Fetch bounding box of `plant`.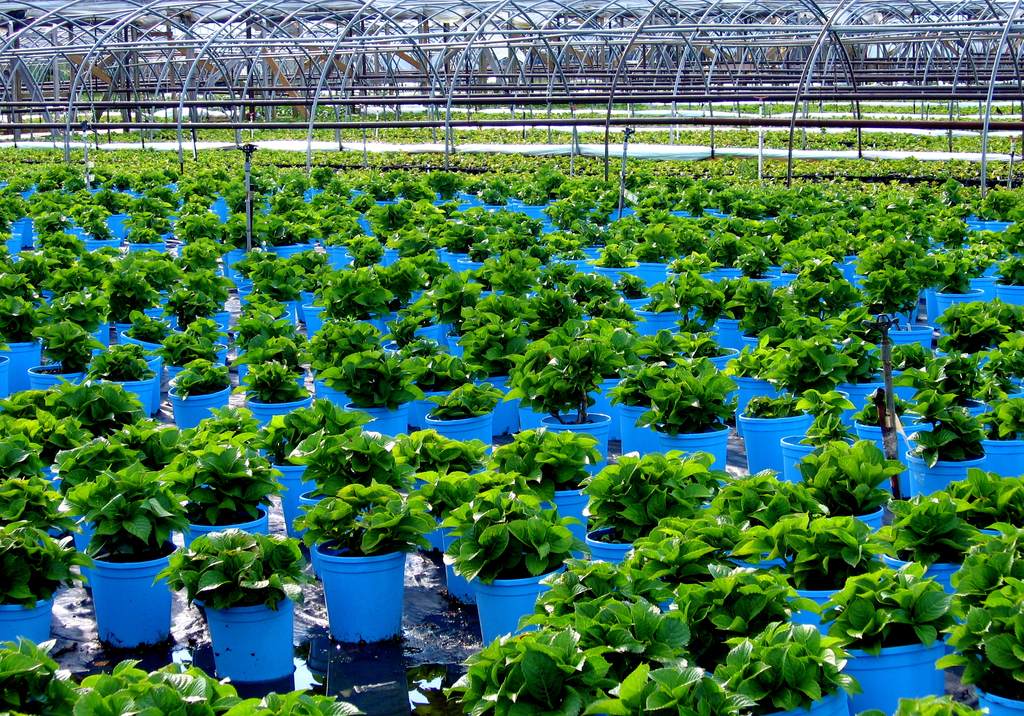
Bbox: {"x1": 743, "y1": 386, "x2": 802, "y2": 418}.
